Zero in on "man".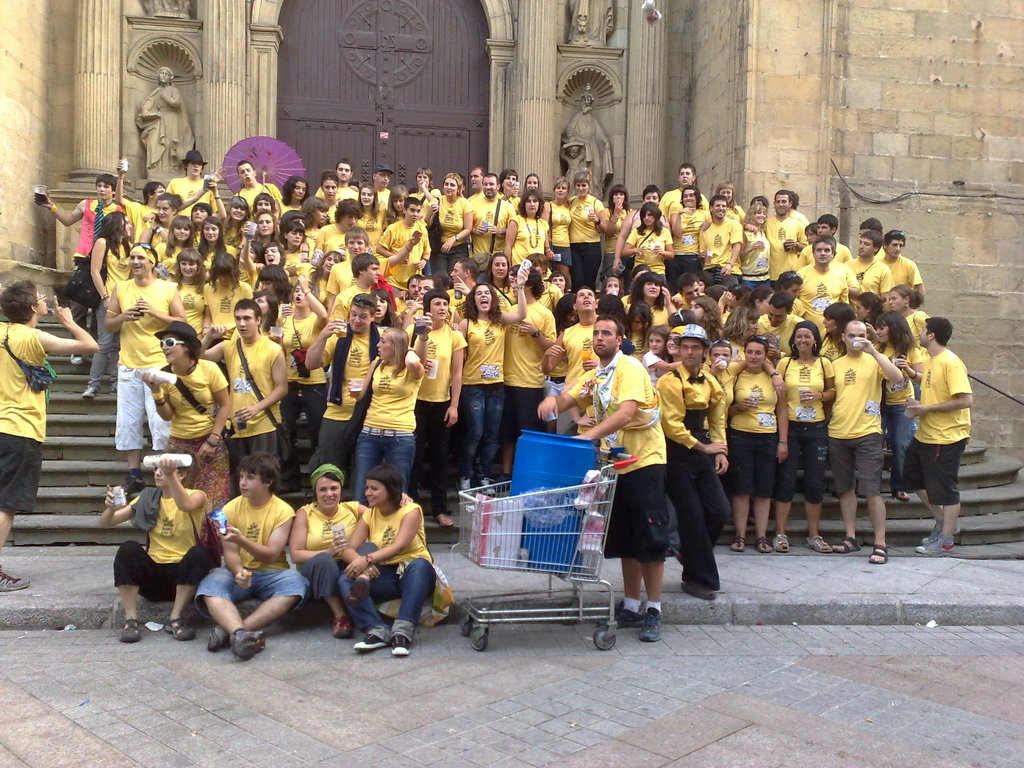
Zeroed in: {"left": 850, "top": 226, "right": 890, "bottom": 291}.
